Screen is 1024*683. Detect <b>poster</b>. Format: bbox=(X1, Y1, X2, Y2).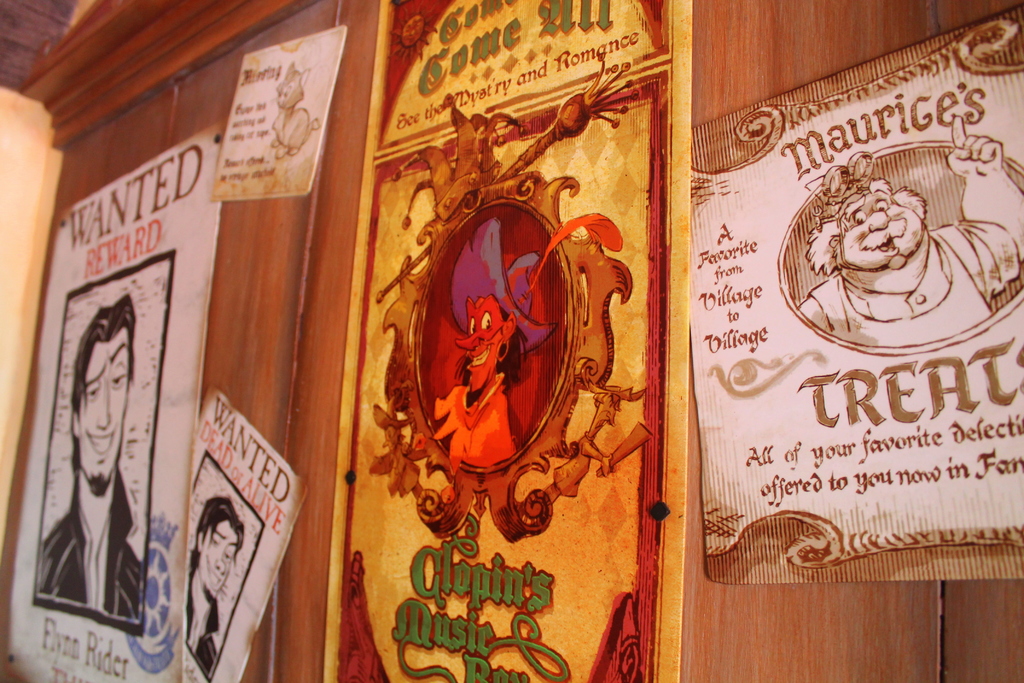
bbox=(317, 0, 690, 682).
